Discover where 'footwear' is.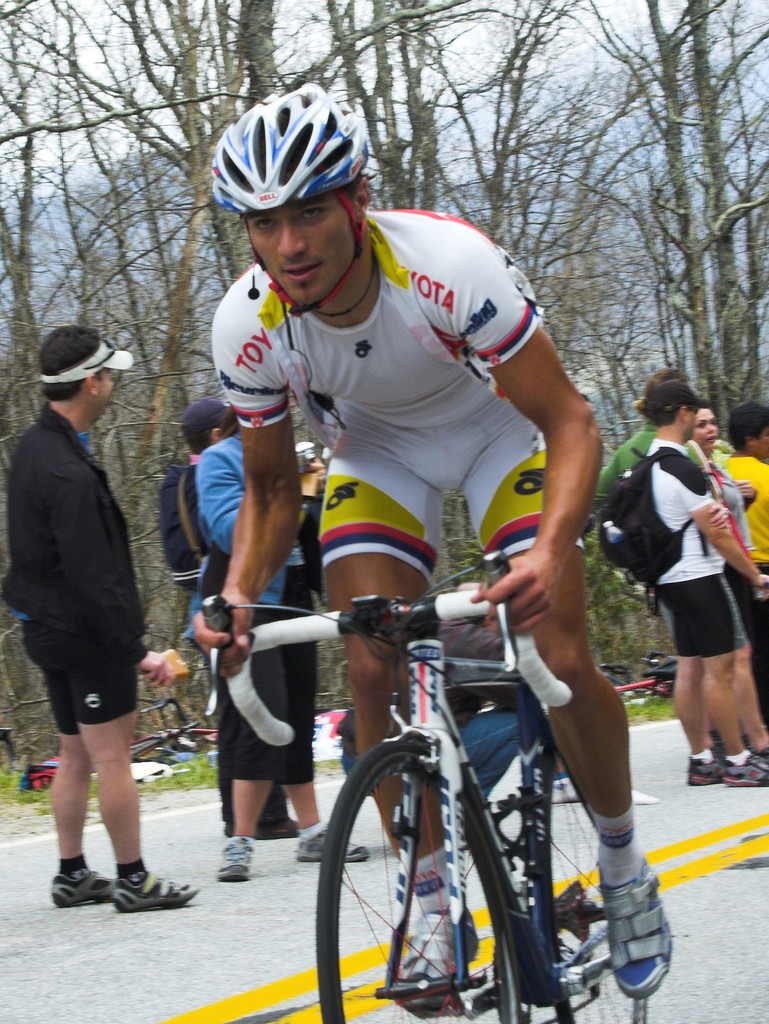
Discovered at left=50, top=863, right=116, bottom=901.
